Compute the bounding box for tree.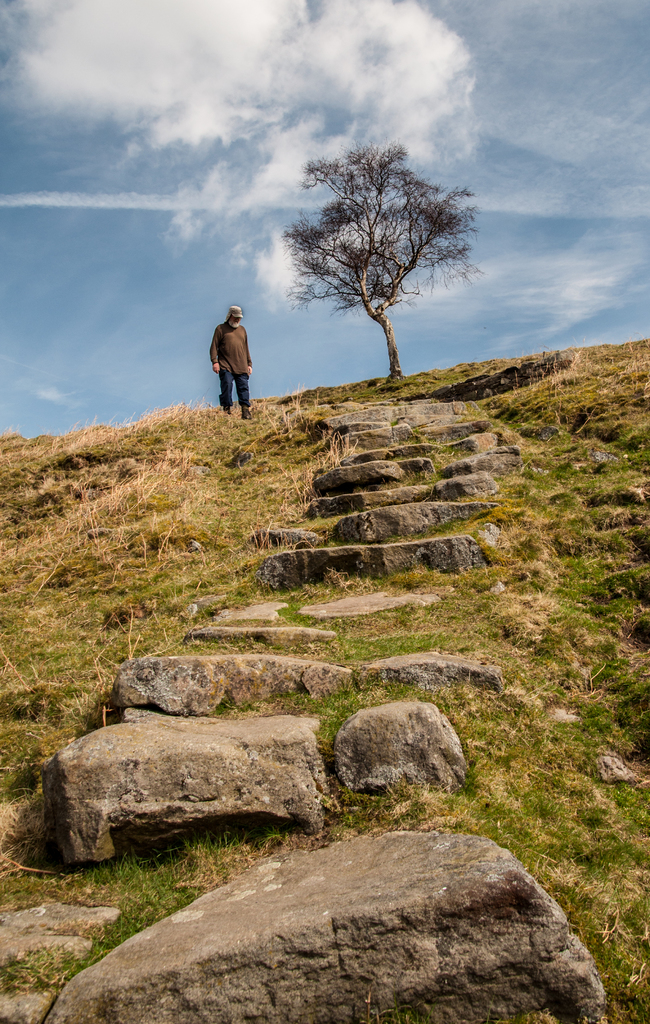
283:127:471:382.
